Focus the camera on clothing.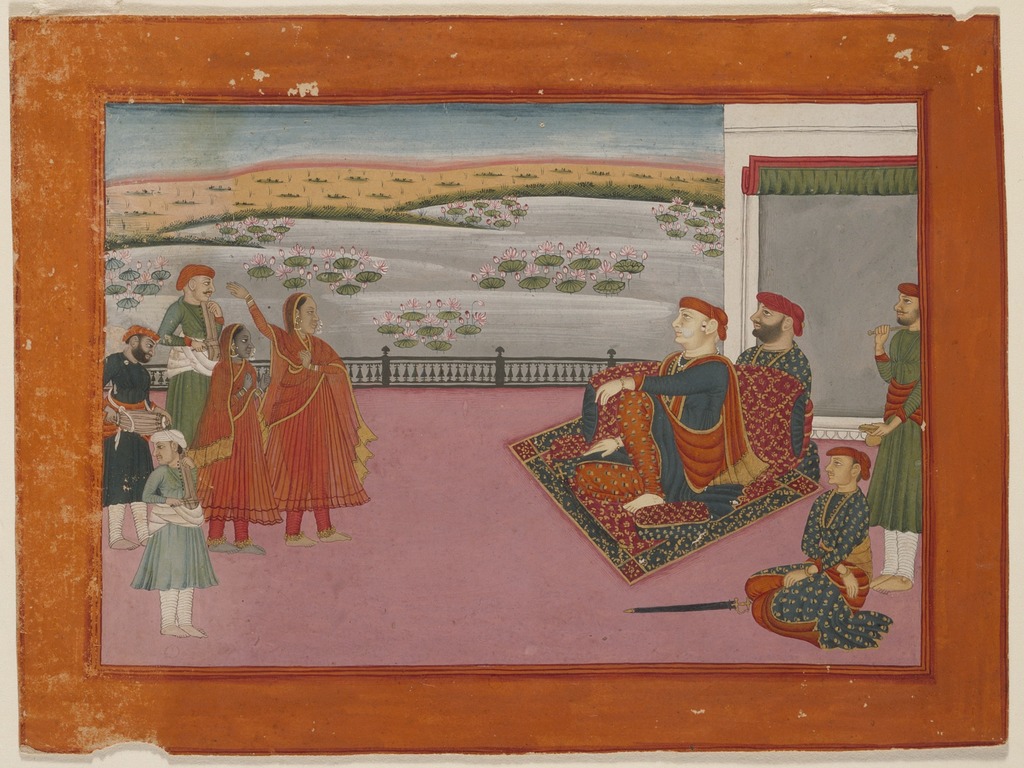
Focus region: detection(874, 326, 929, 586).
